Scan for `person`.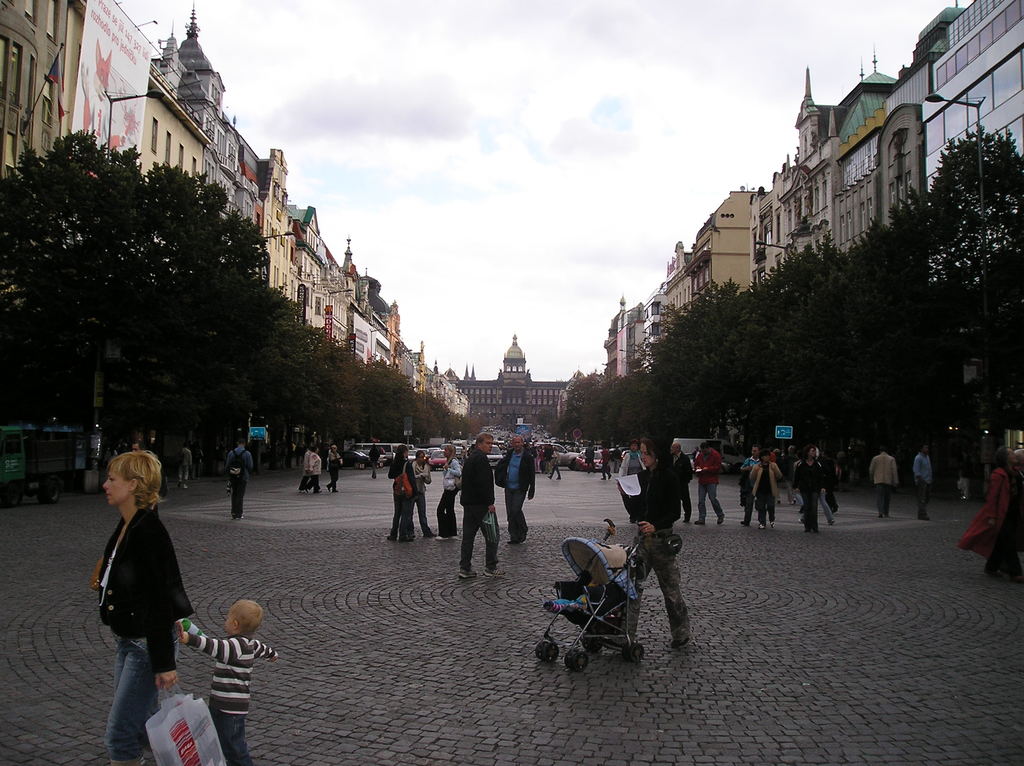
Scan result: 411, 449, 436, 540.
